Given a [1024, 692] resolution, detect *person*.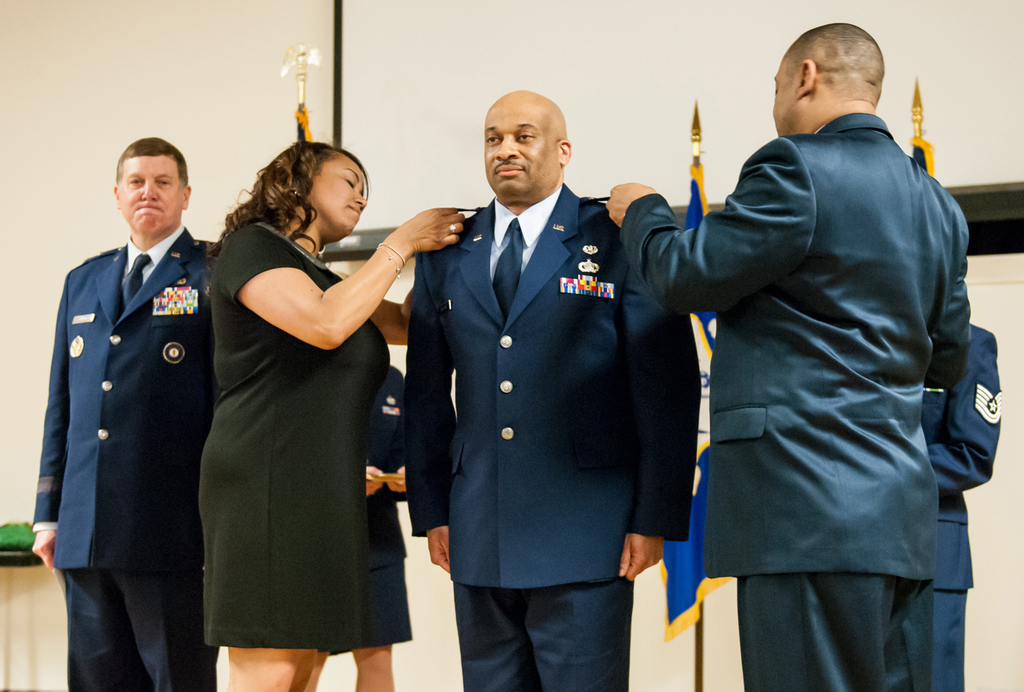
<box>402,94,709,691</box>.
